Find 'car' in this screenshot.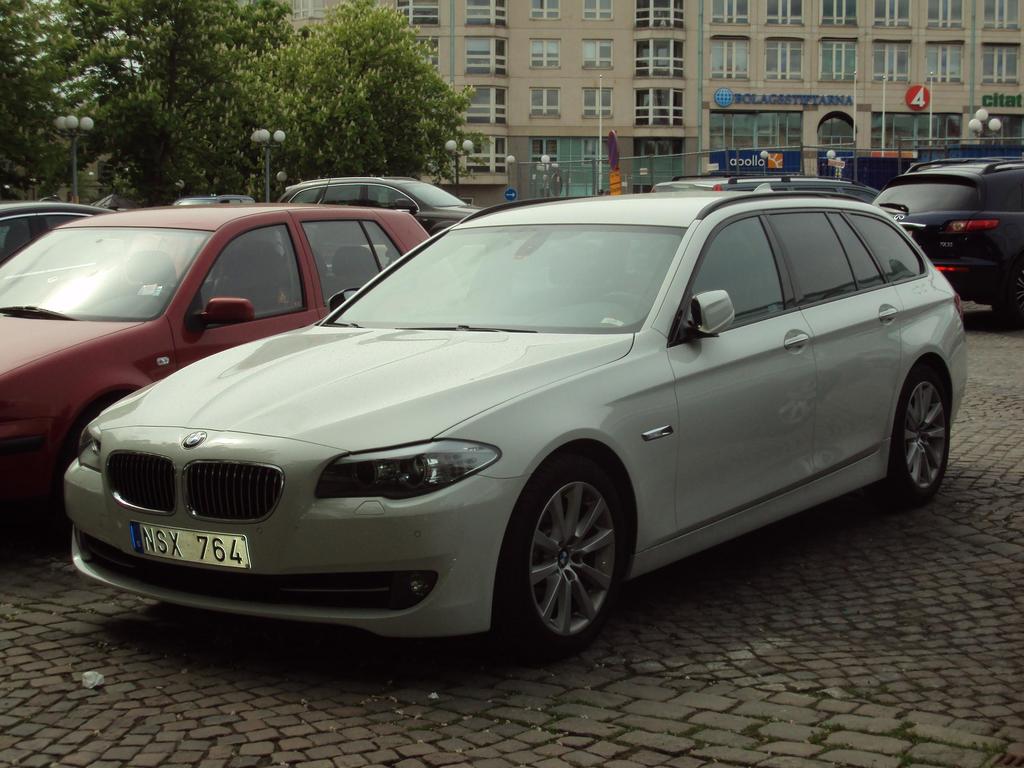
The bounding box for 'car' is left=289, top=178, right=494, bottom=233.
